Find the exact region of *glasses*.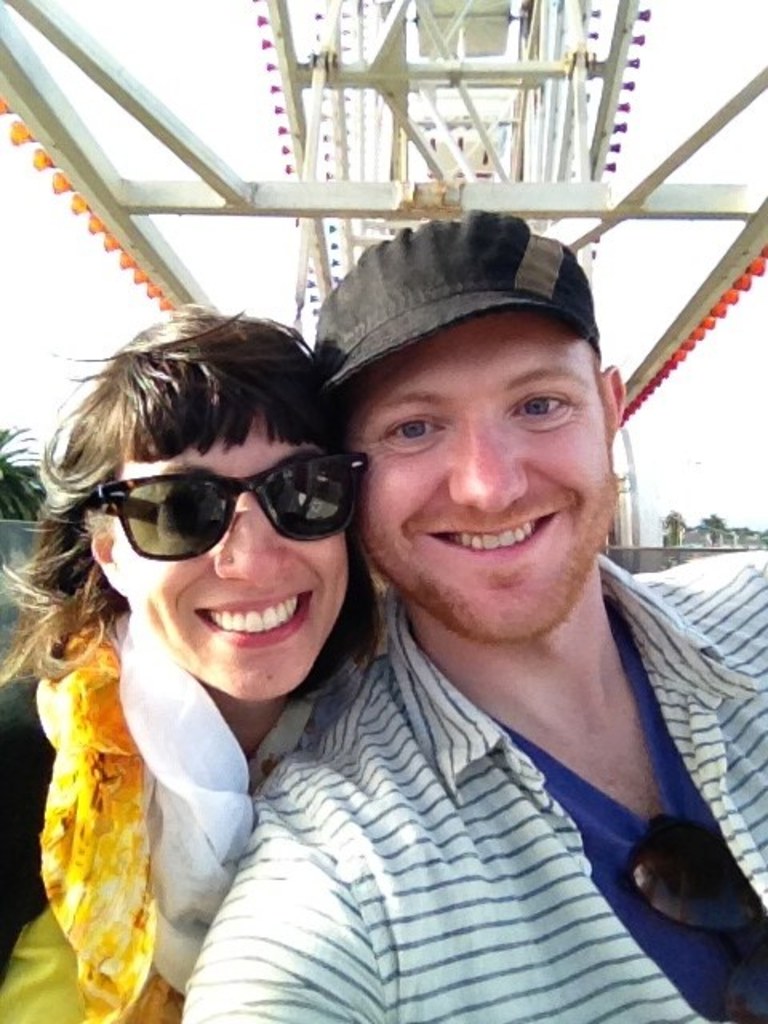
Exact region: x1=618 y1=811 x2=766 y2=1022.
